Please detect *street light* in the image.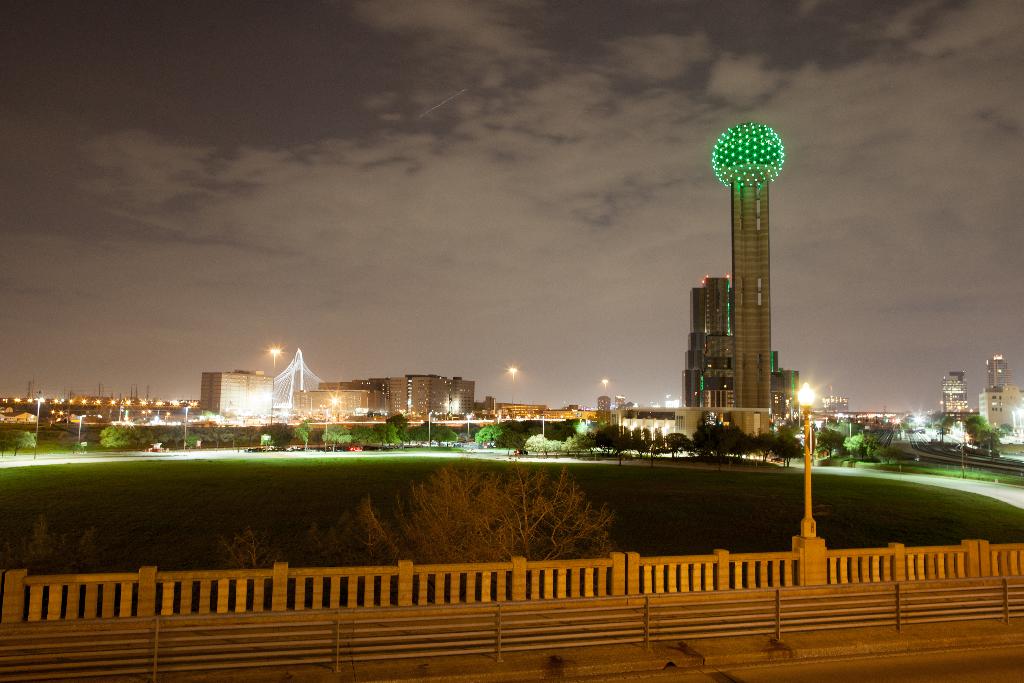
detection(796, 372, 812, 532).
